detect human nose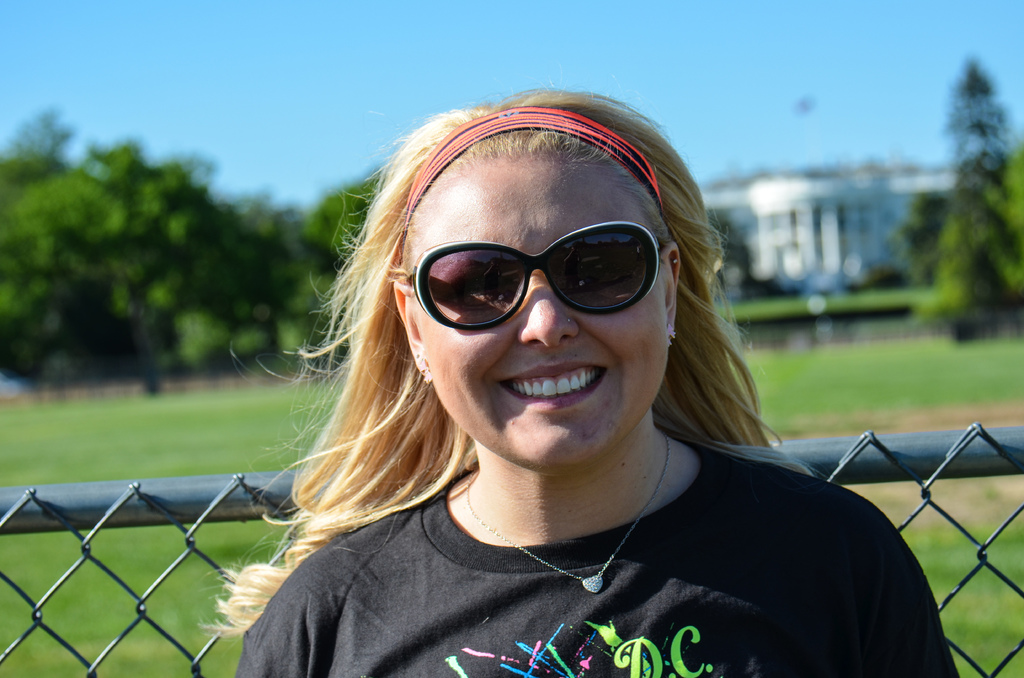
left=502, top=287, right=584, bottom=359
